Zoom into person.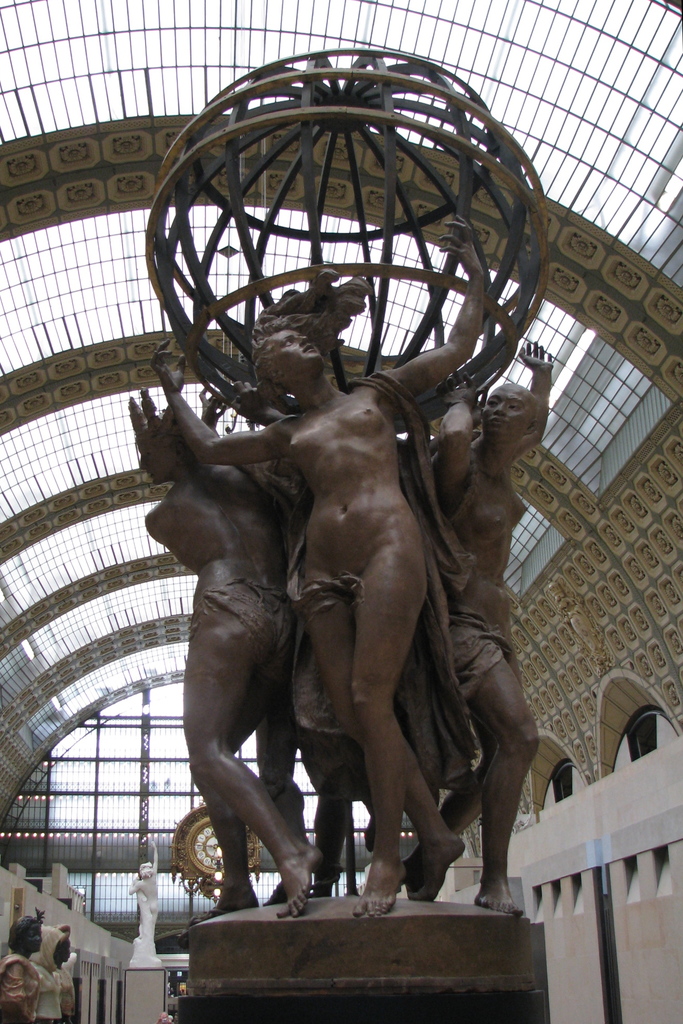
Zoom target: [431, 348, 561, 908].
